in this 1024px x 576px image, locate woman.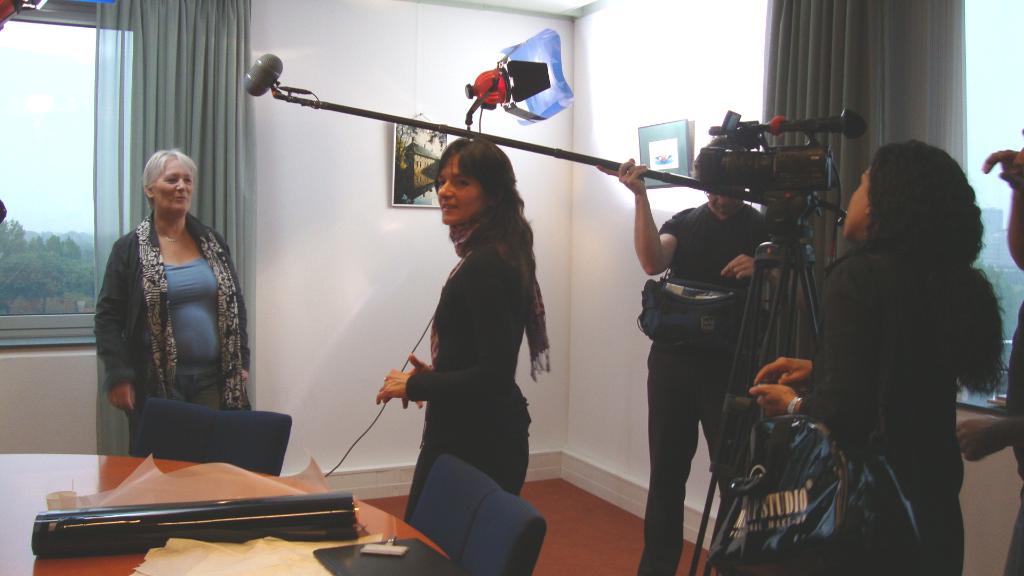
Bounding box: locate(348, 138, 543, 543).
